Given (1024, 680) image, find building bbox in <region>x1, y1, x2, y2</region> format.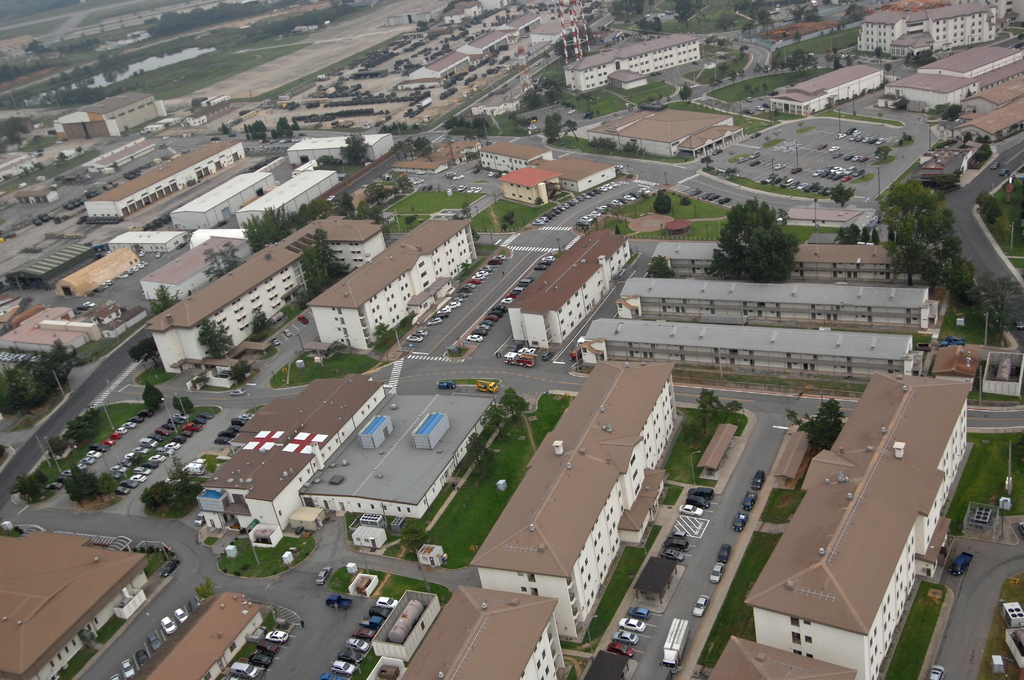
<region>388, 584, 557, 679</region>.
